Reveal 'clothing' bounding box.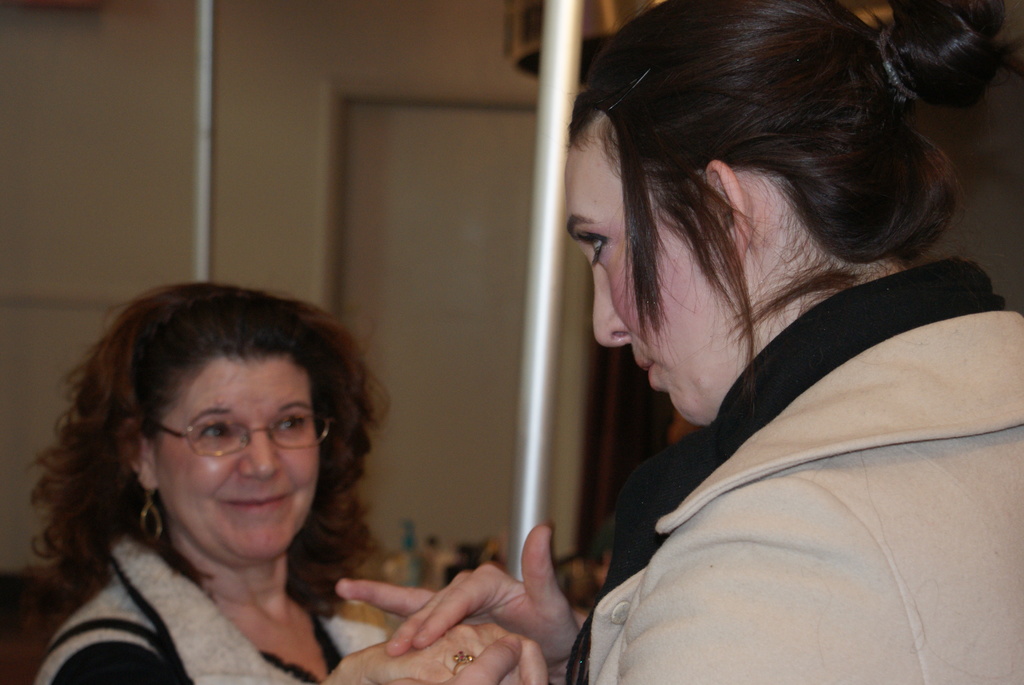
Revealed: {"x1": 34, "y1": 528, "x2": 401, "y2": 684}.
